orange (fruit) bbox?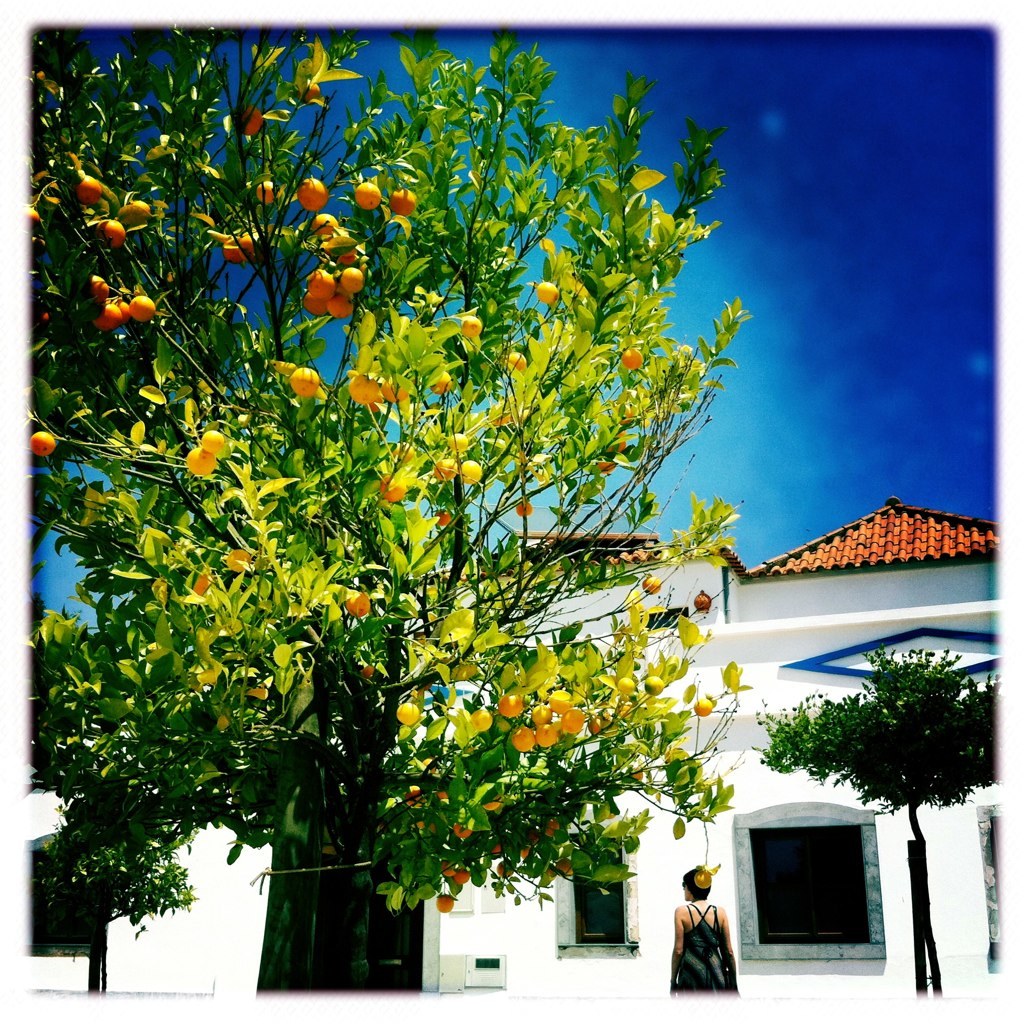
387,180,415,218
